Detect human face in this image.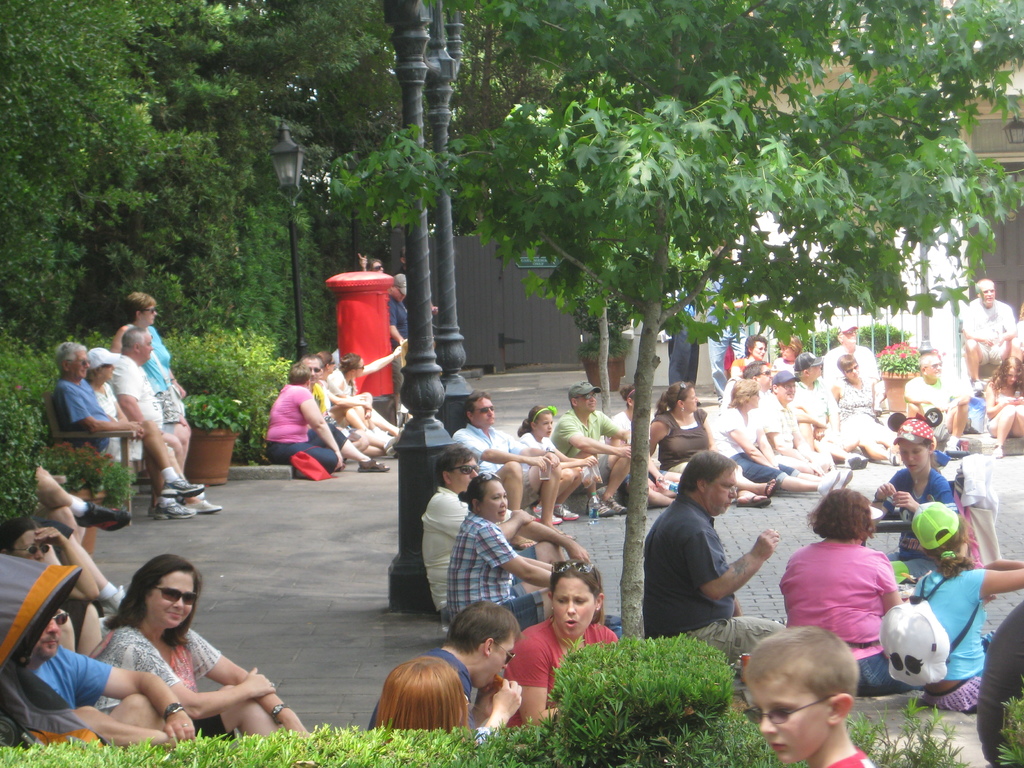
Detection: <bbox>752, 342, 765, 357</bbox>.
